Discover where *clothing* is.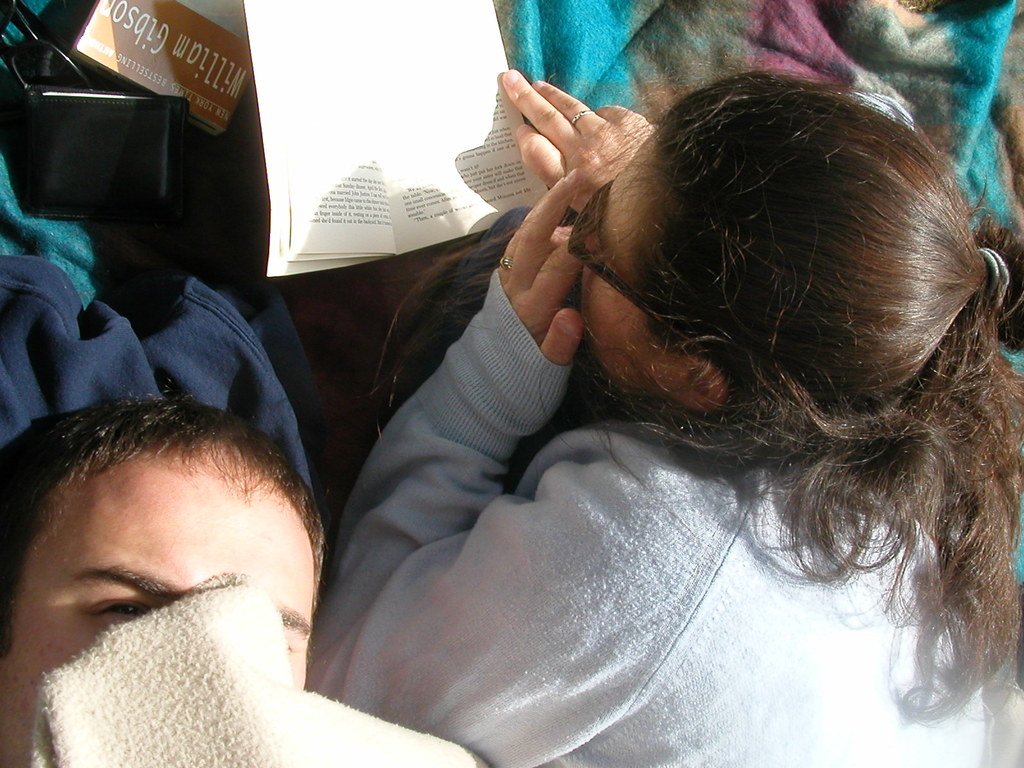
Discovered at locate(5, 570, 496, 767).
